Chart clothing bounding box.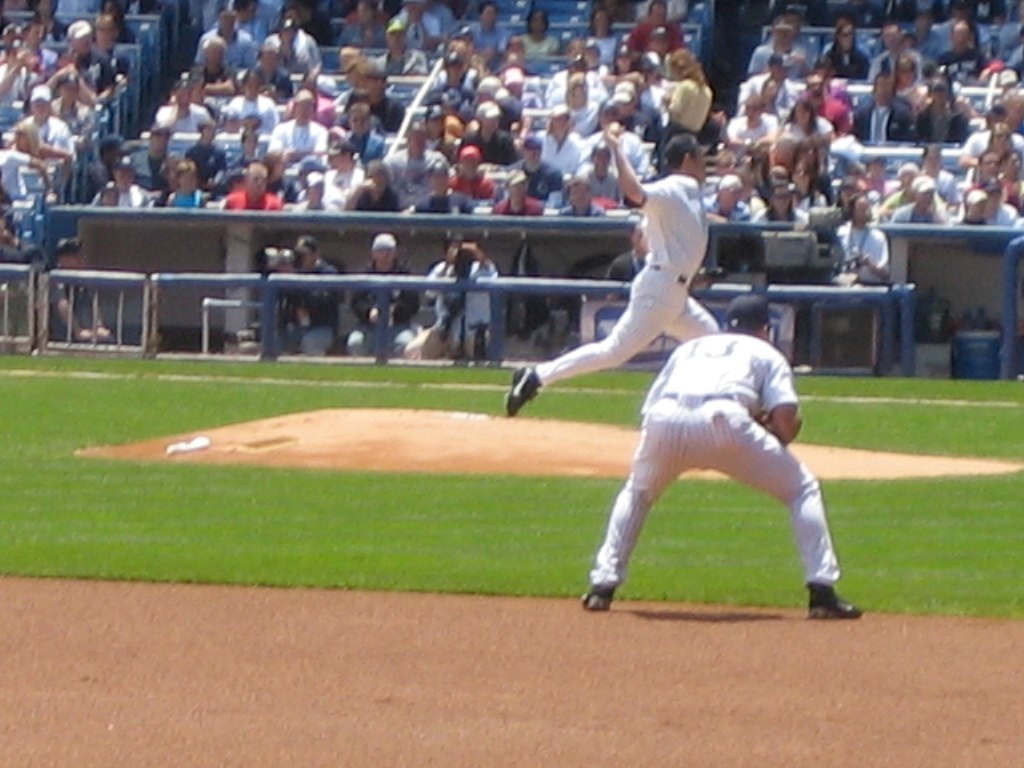
Charted: left=152, top=187, right=208, bottom=206.
